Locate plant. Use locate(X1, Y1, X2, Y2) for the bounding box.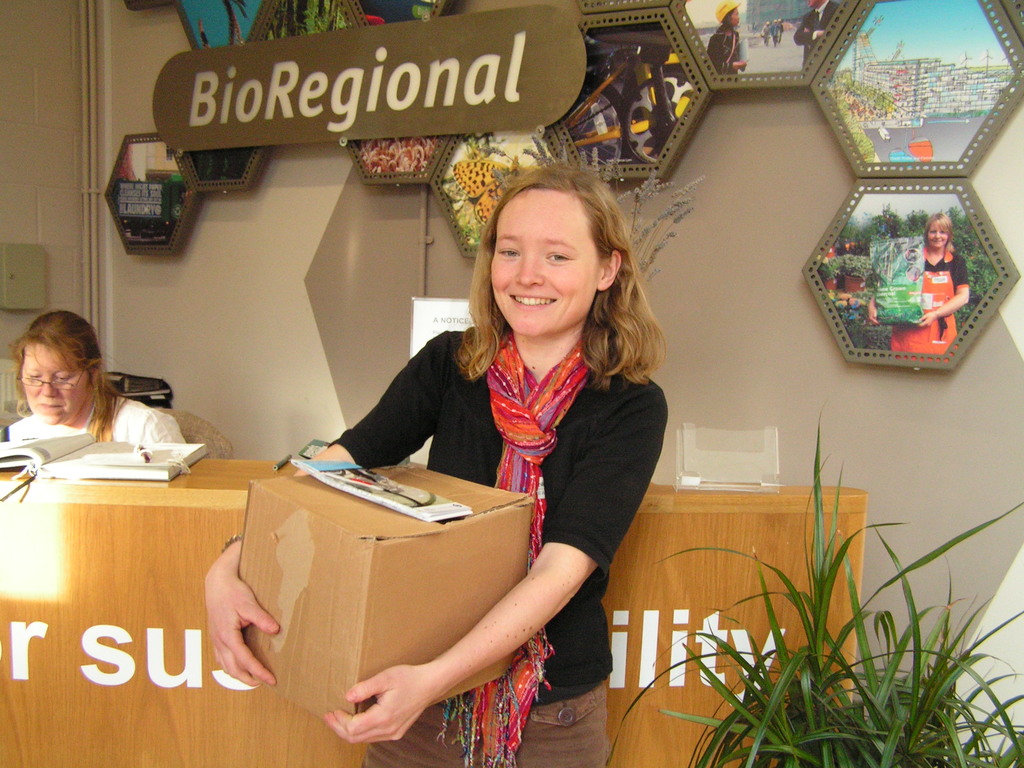
locate(609, 397, 1023, 767).
